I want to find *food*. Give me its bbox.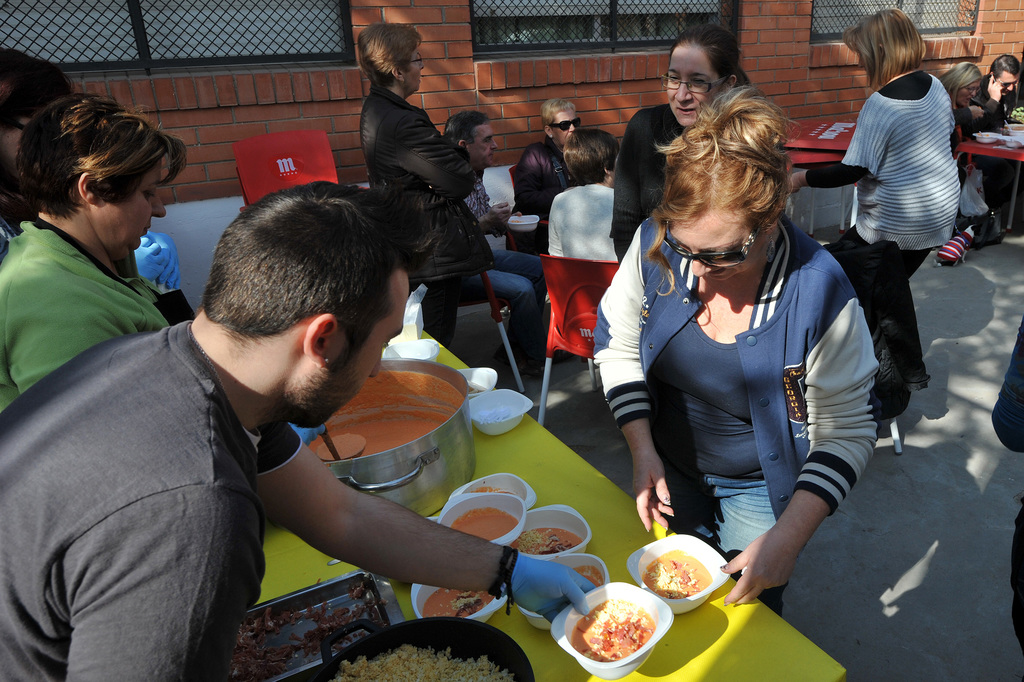
978/133/989/136.
